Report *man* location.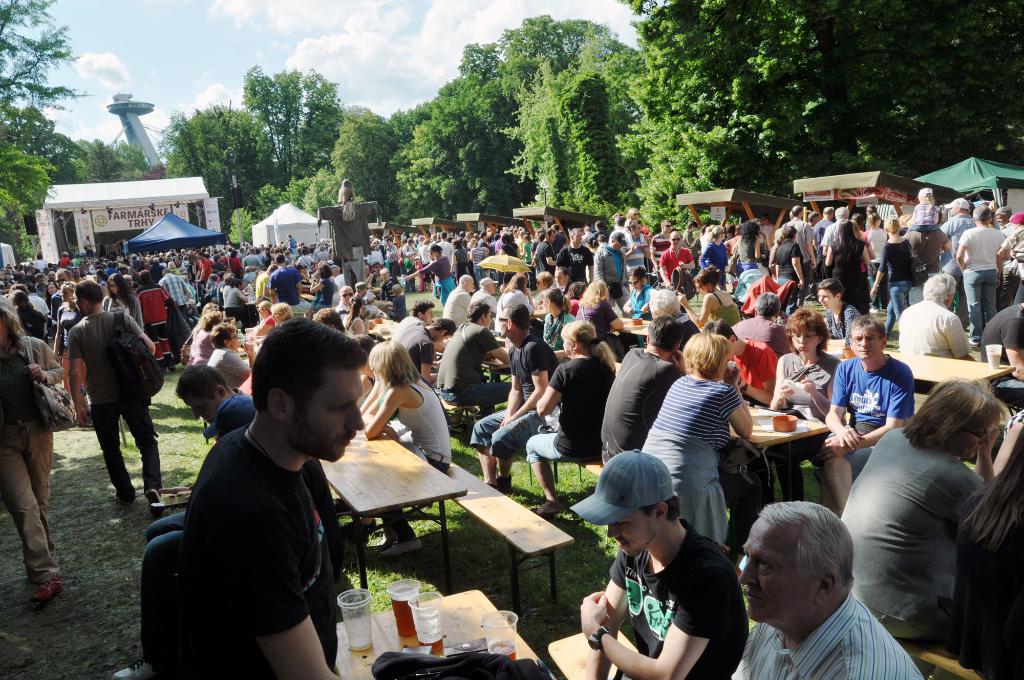
Report: region(111, 366, 259, 679).
